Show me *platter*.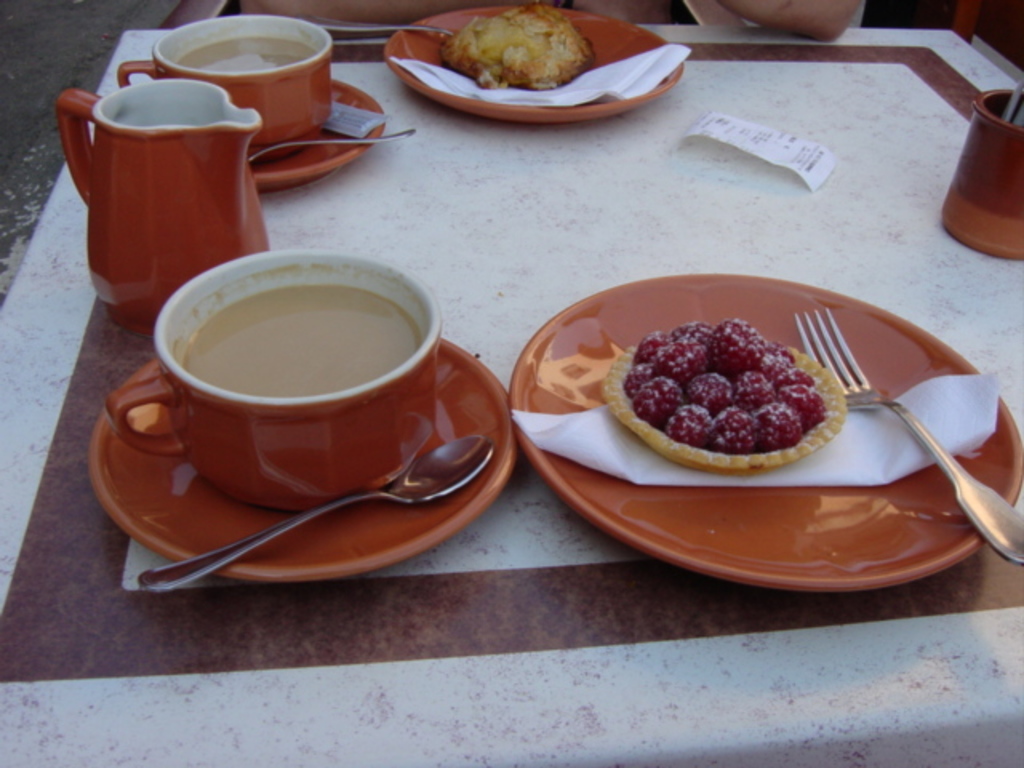
*platter* is here: box(514, 275, 1022, 595).
